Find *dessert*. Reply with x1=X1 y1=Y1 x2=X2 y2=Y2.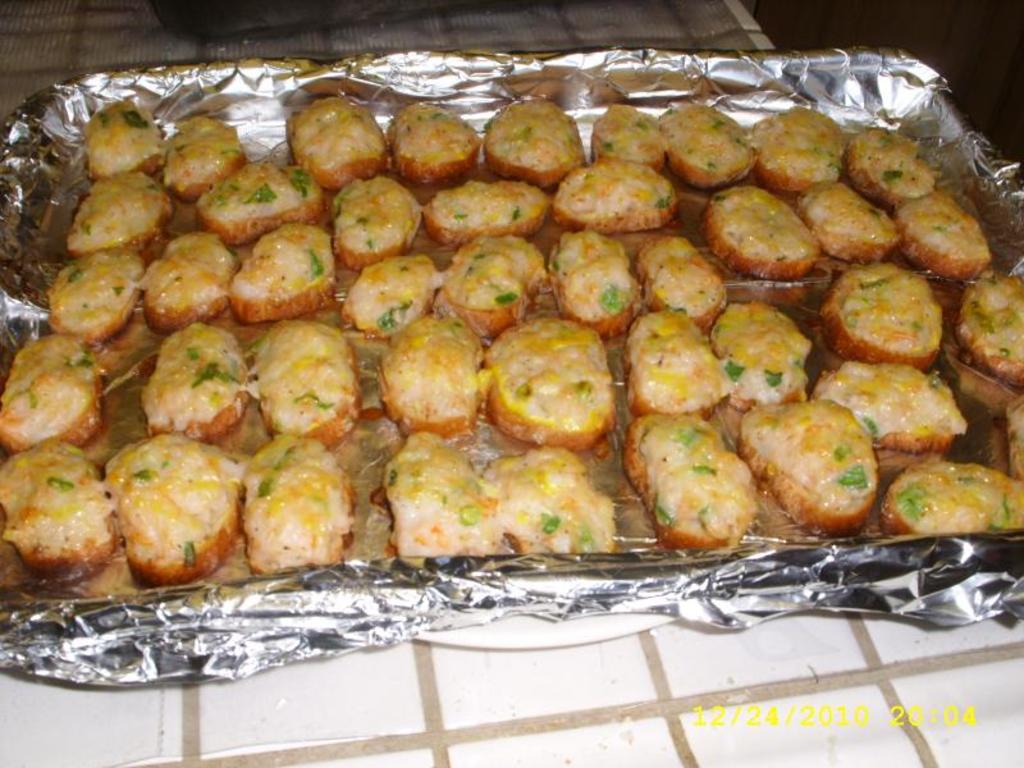
x1=45 y1=247 x2=148 y2=342.
